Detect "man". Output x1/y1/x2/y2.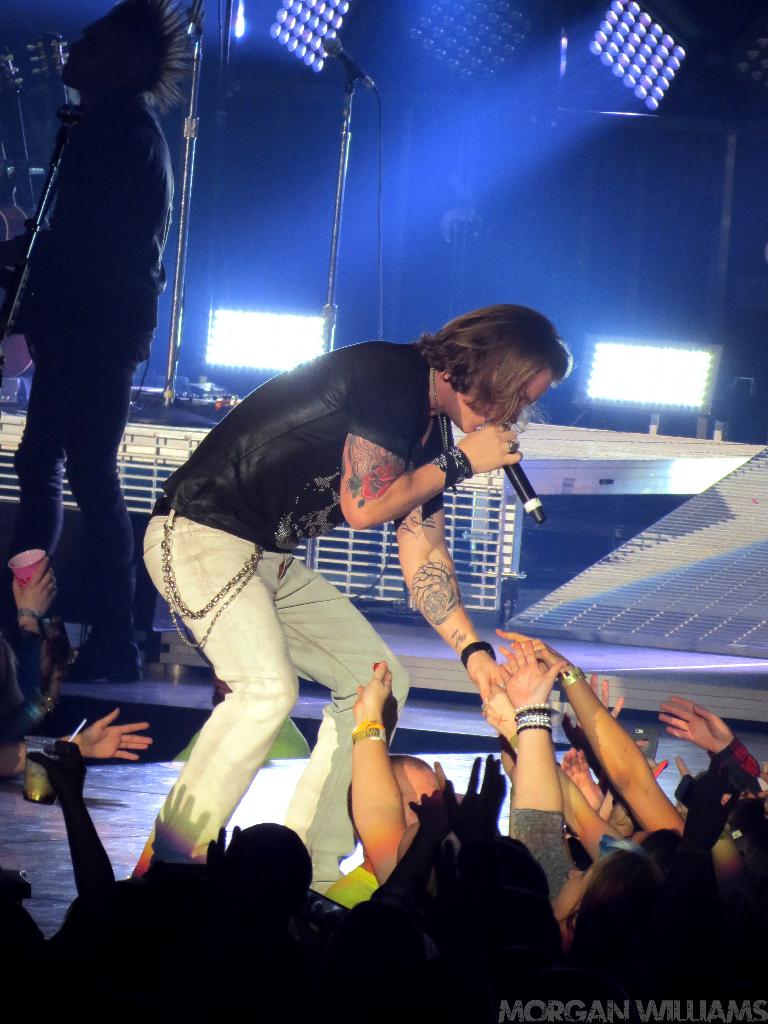
122/303/568/877.
